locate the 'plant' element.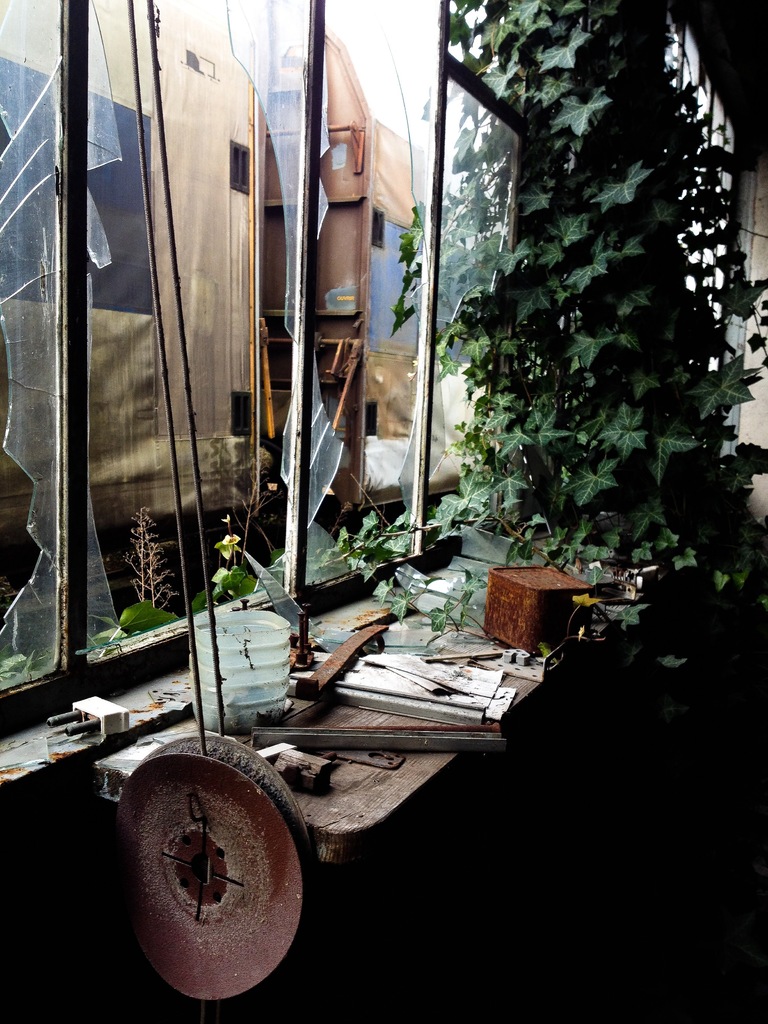
Element bbox: [left=84, top=507, right=179, bottom=655].
